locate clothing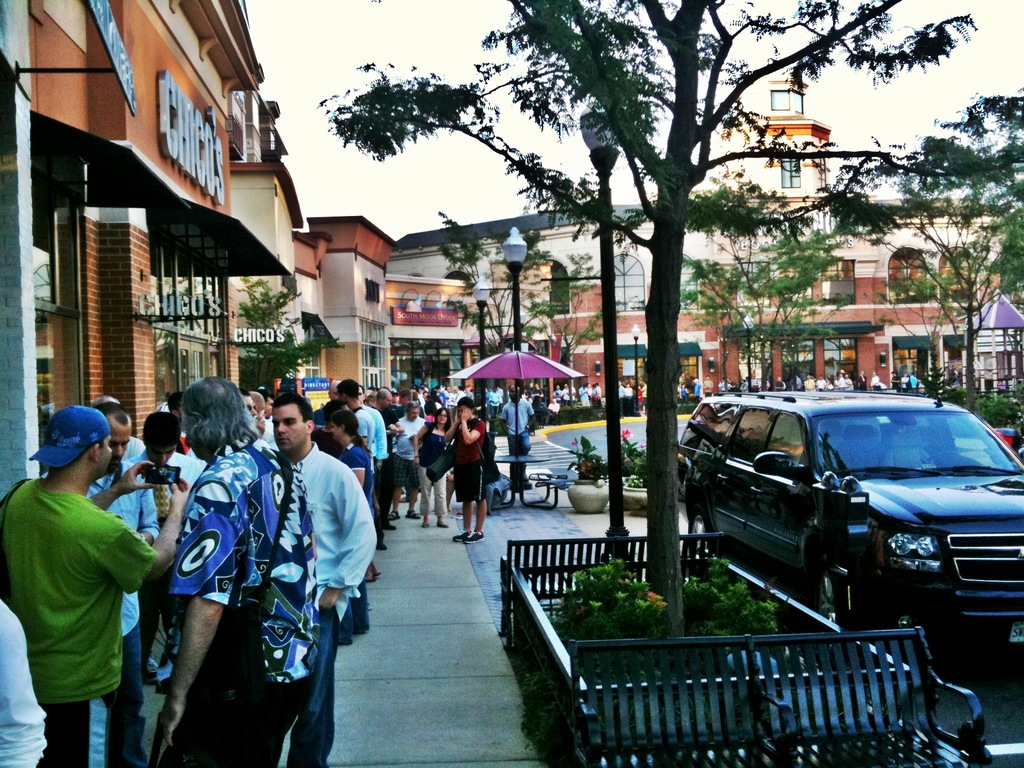
387,408,398,425
